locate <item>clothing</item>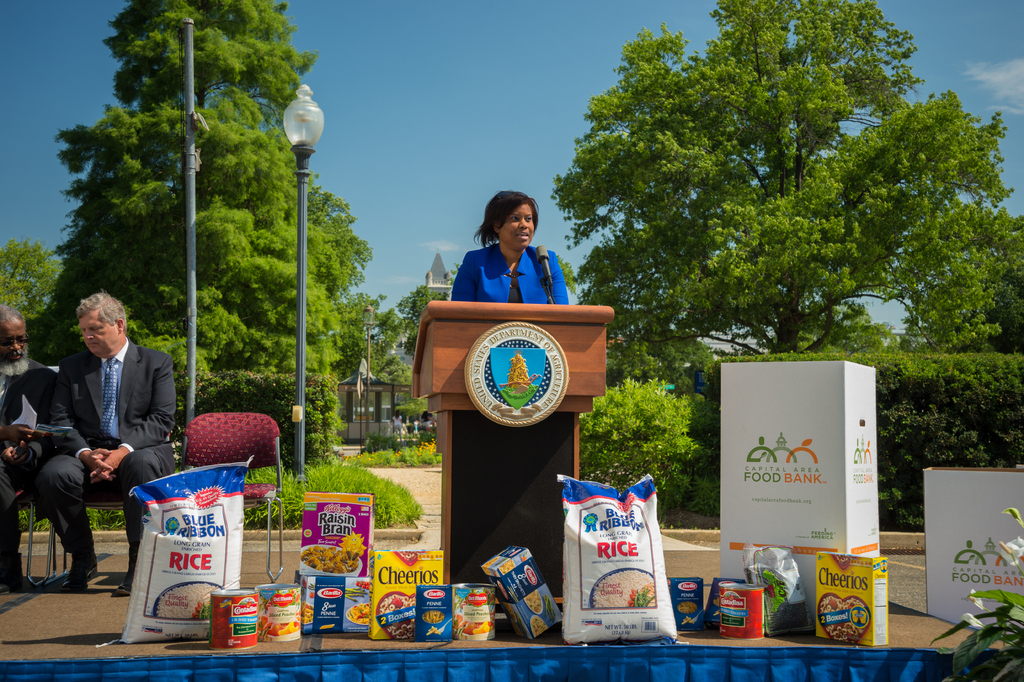
<region>449, 221, 568, 297</region>
